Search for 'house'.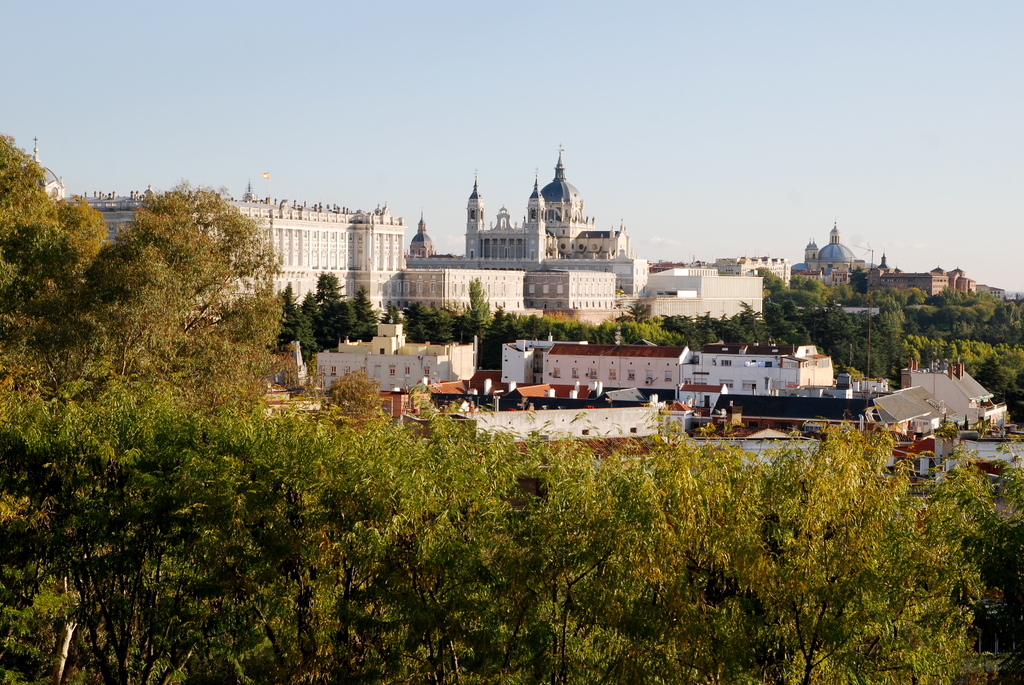
Found at x1=952 y1=268 x2=976 y2=299.
